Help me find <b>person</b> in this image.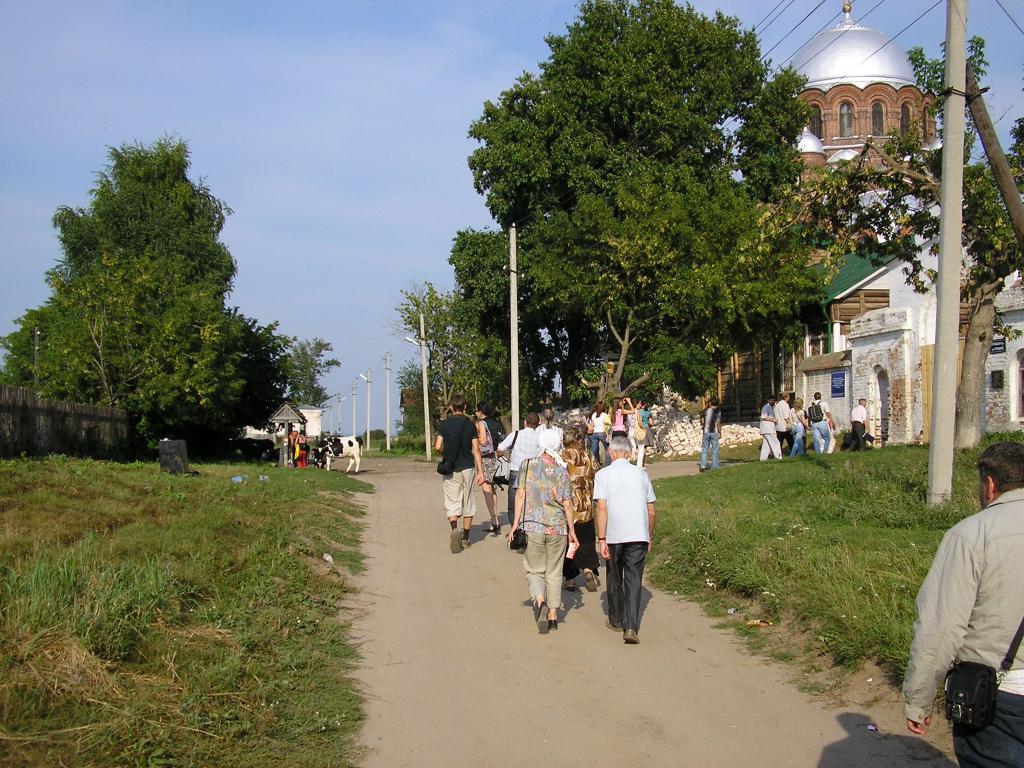
Found it: bbox=(849, 396, 870, 460).
